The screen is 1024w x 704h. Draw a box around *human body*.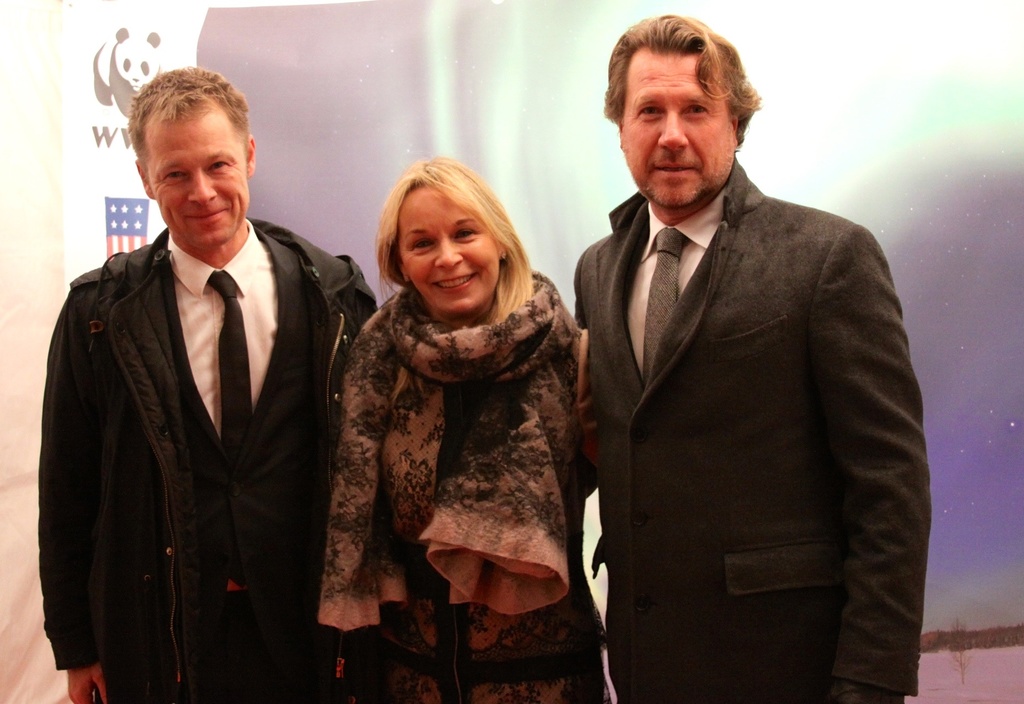
(x1=323, y1=149, x2=604, y2=669).
